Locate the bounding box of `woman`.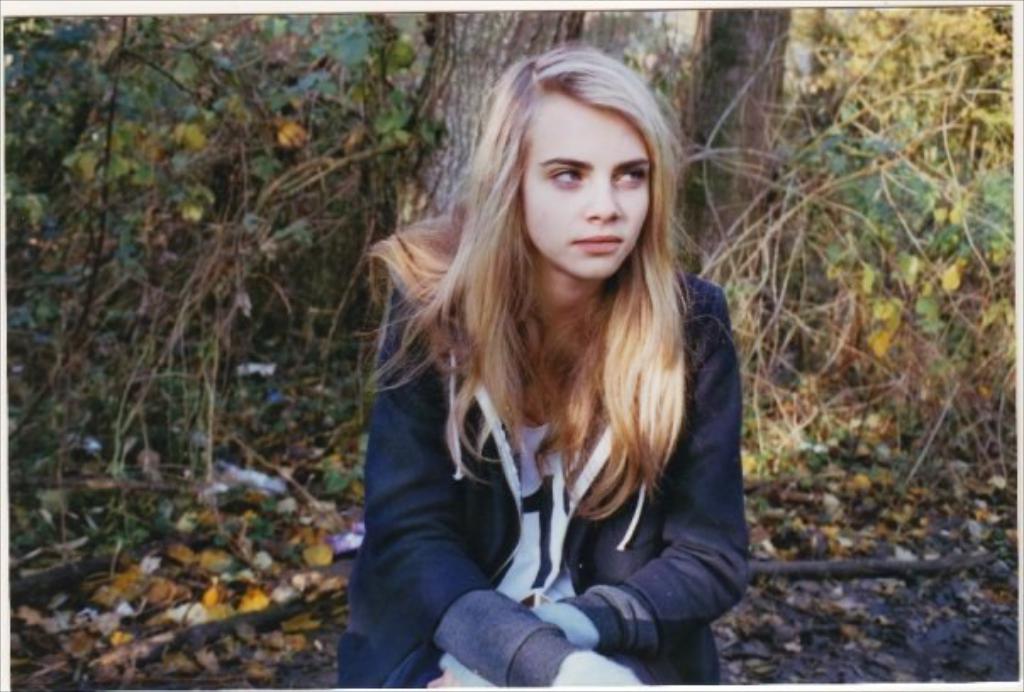
Bounding box: x1=326 y1=54 x2=787 y2=685.
